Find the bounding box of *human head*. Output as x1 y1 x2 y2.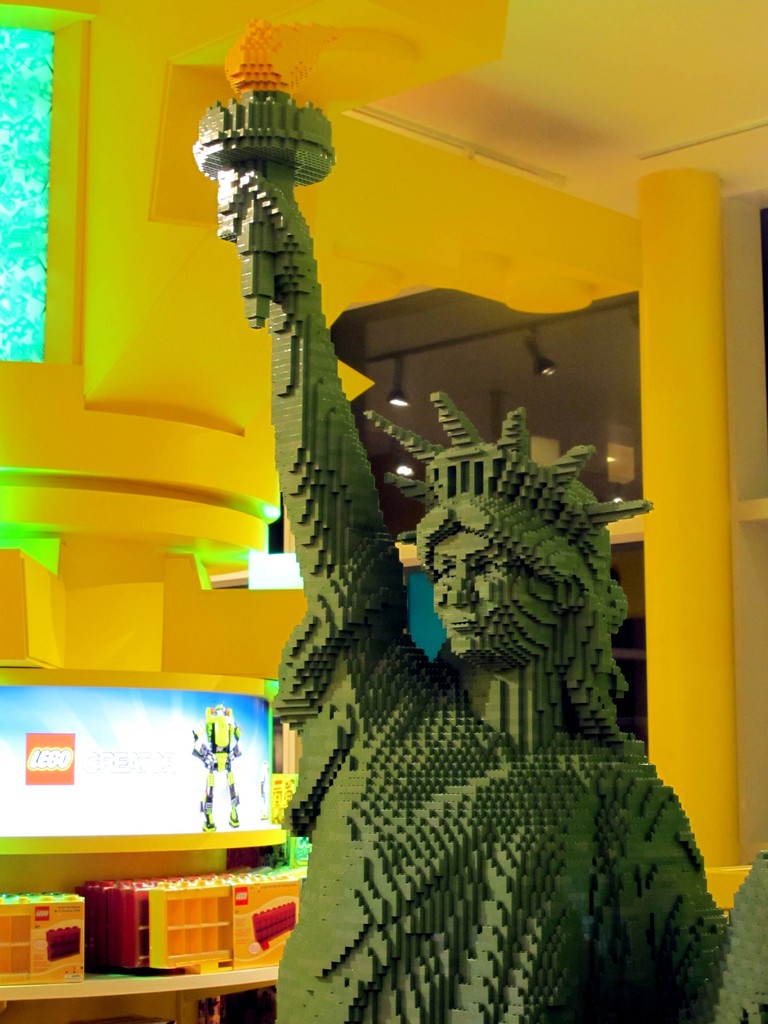
424 490 572 649.
